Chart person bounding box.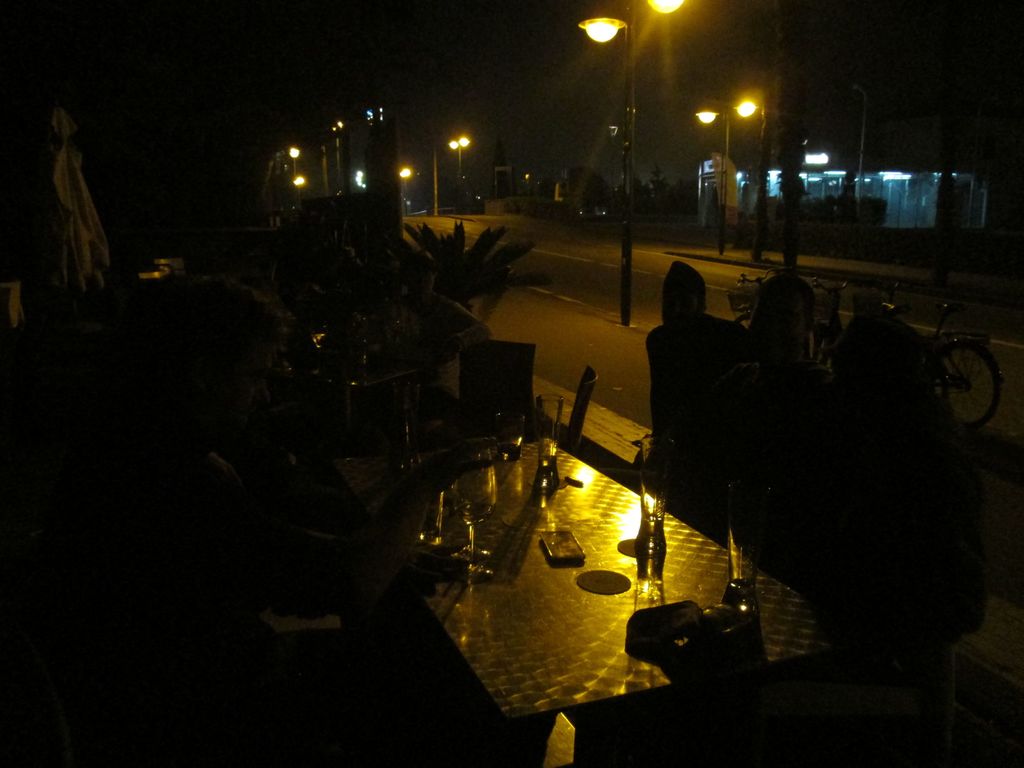
Charted: x1=643 y1=250 x2=740 y2=500.
